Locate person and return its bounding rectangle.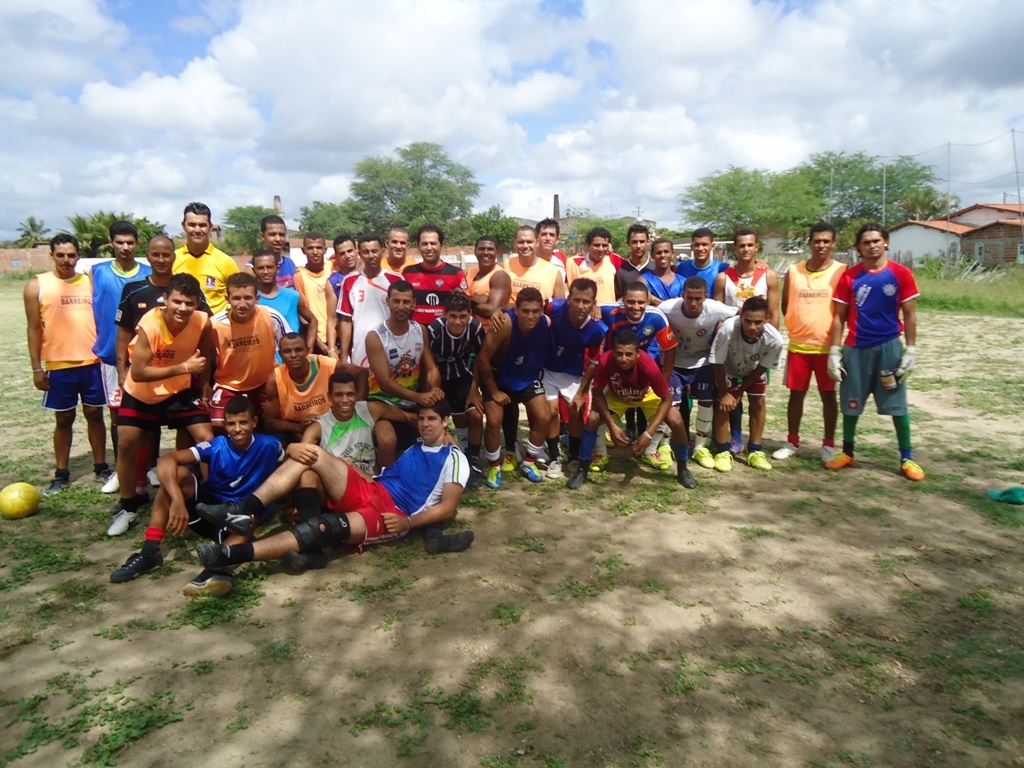
bbox=(108, 273, 217, 537).
